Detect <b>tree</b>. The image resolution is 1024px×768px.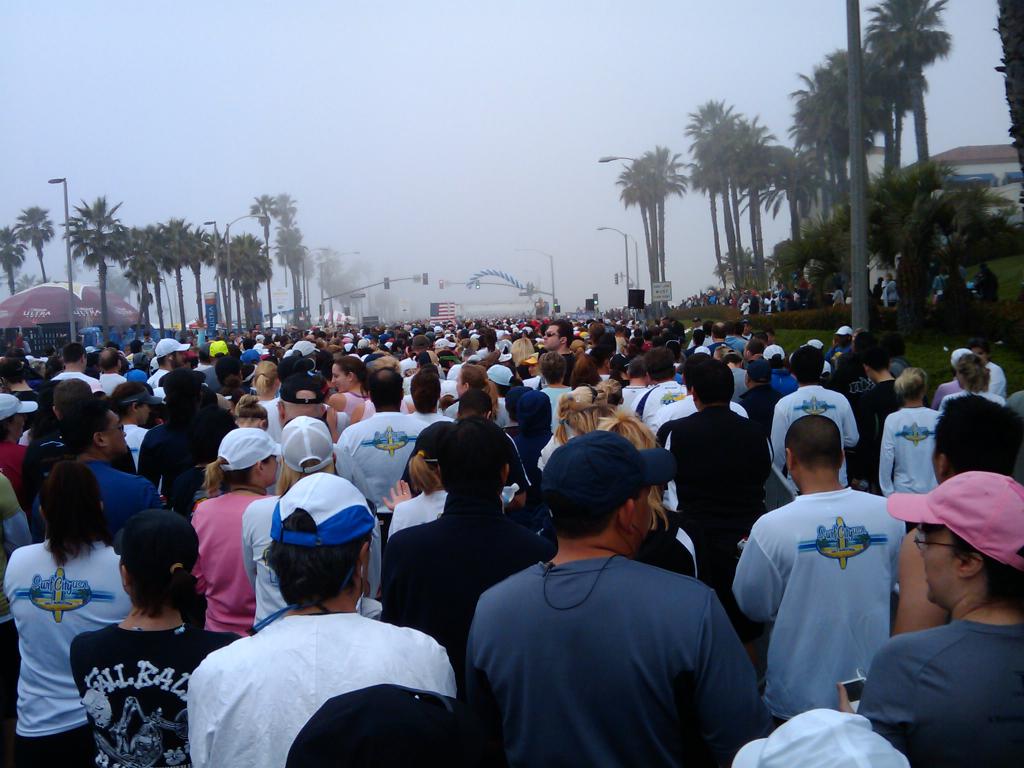
bbox=(866, 0, 960, 176).
